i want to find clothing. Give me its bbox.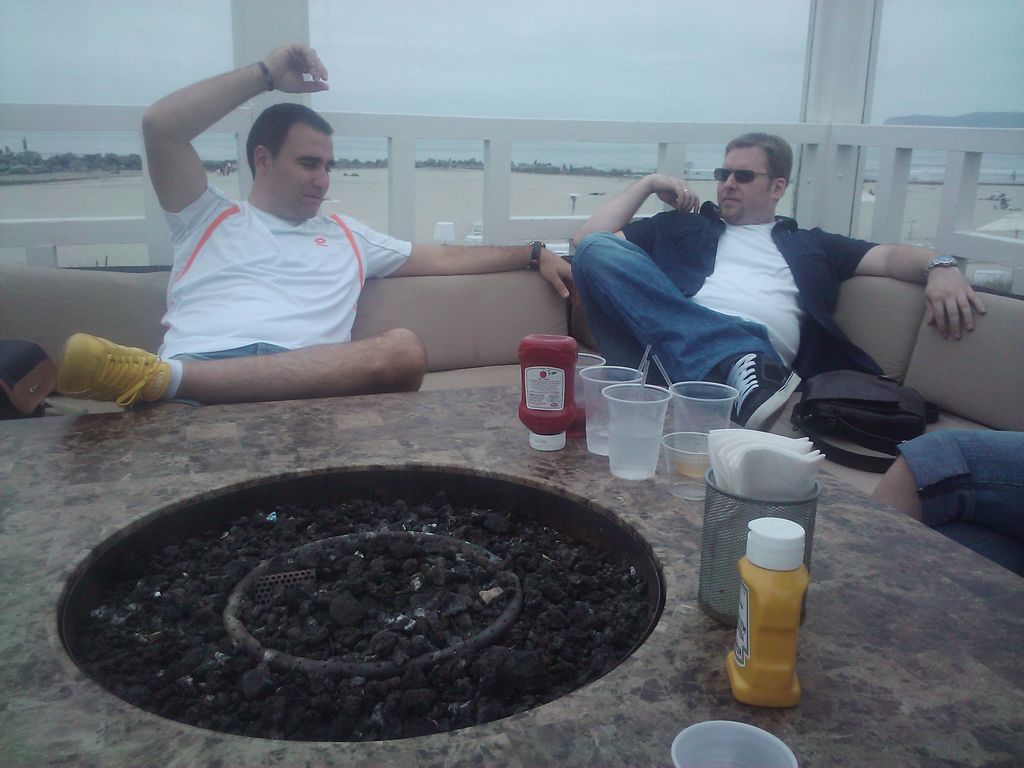
<region>896, 427, 1023, 578</region>.
